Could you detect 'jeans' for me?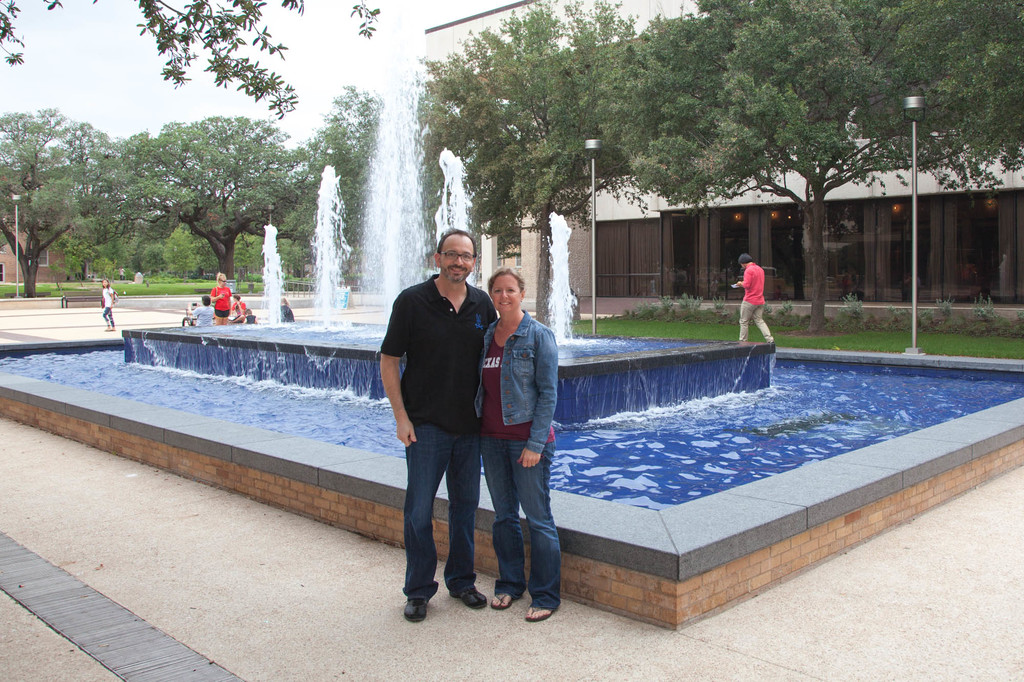
Detection result: bbox=(401, 422, 478, 587).
